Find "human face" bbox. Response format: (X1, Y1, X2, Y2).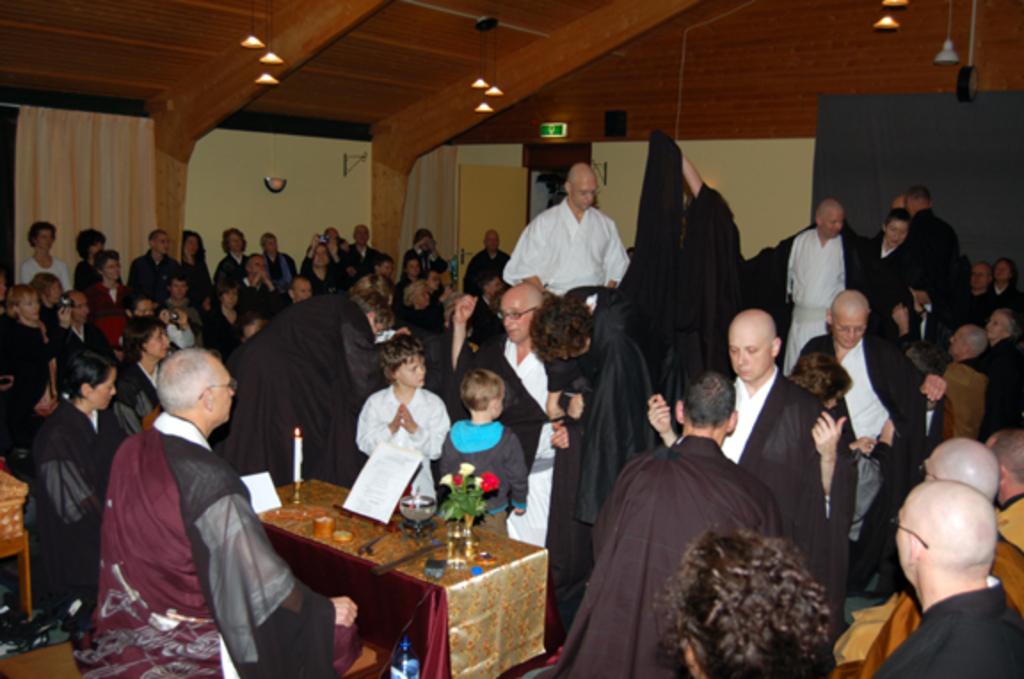
(172, 276, 188, 295).
